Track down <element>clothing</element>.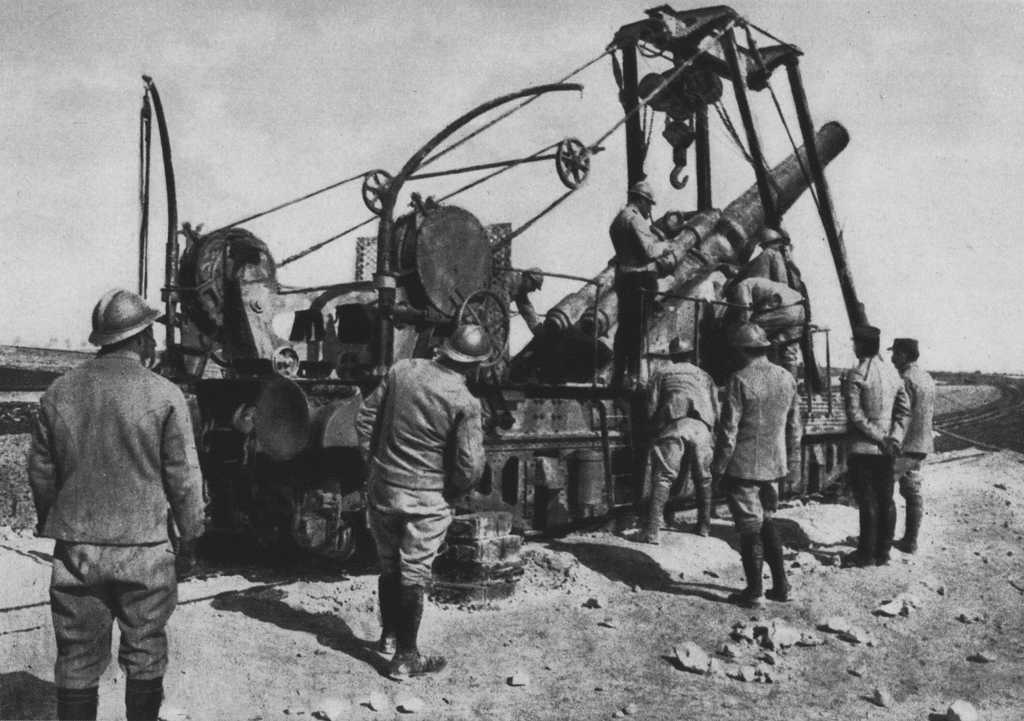
Tracked to l=715, t=354, r=799, b=531.
